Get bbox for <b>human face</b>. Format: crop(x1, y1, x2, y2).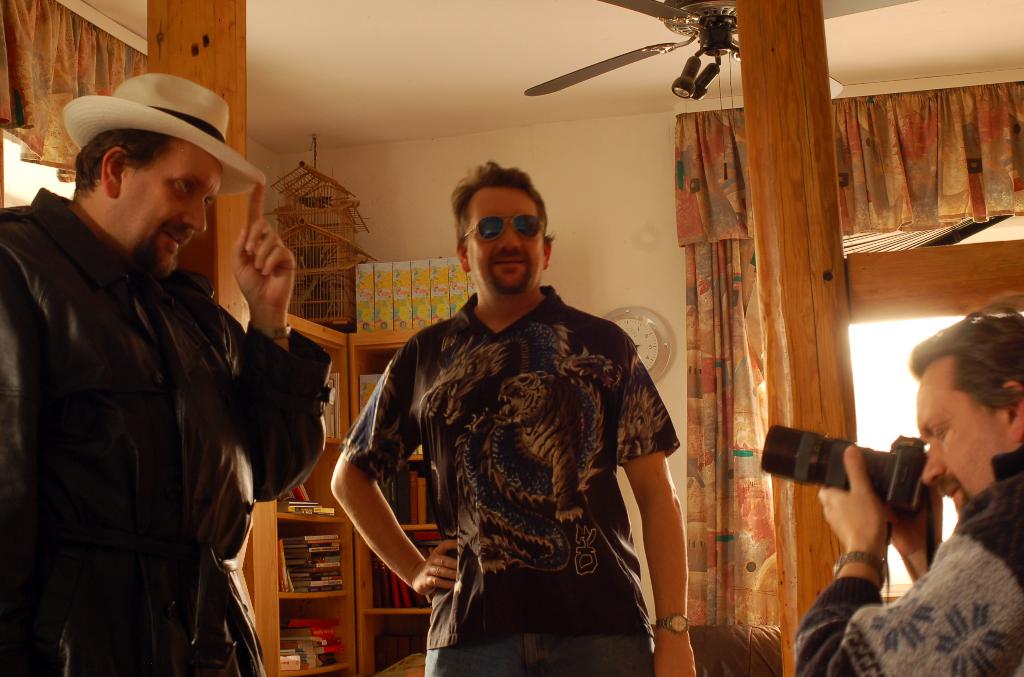
crop(102, 137, 228, 278).
